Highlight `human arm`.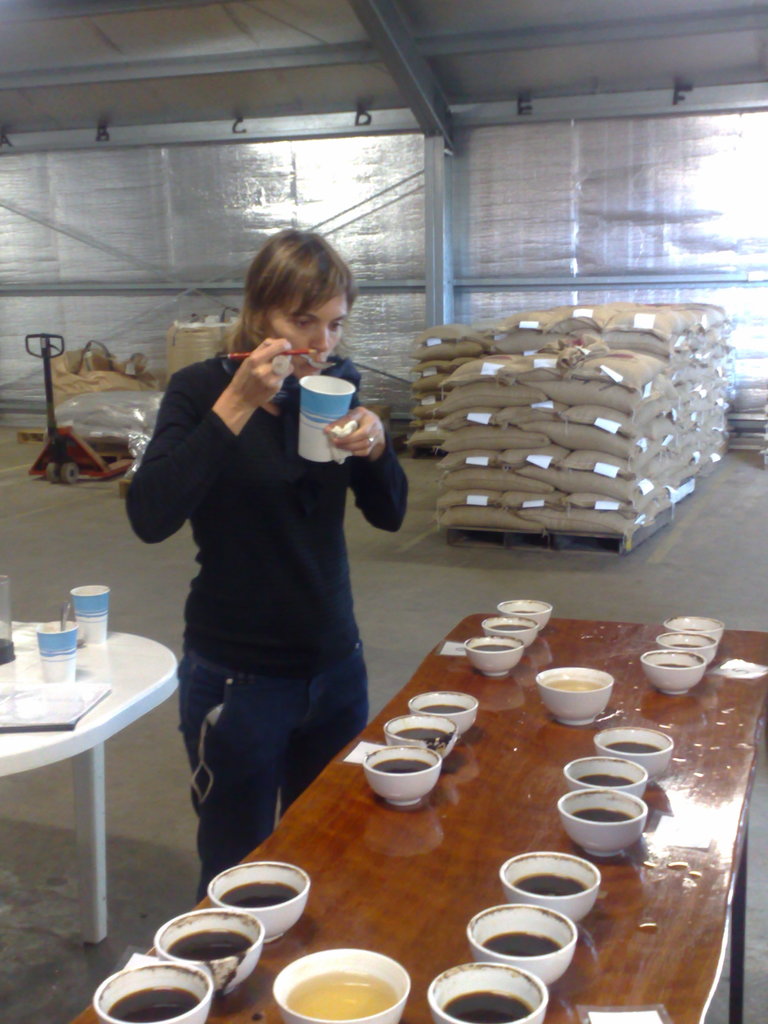
Highlighted region: 125, 335, 292, 554.
